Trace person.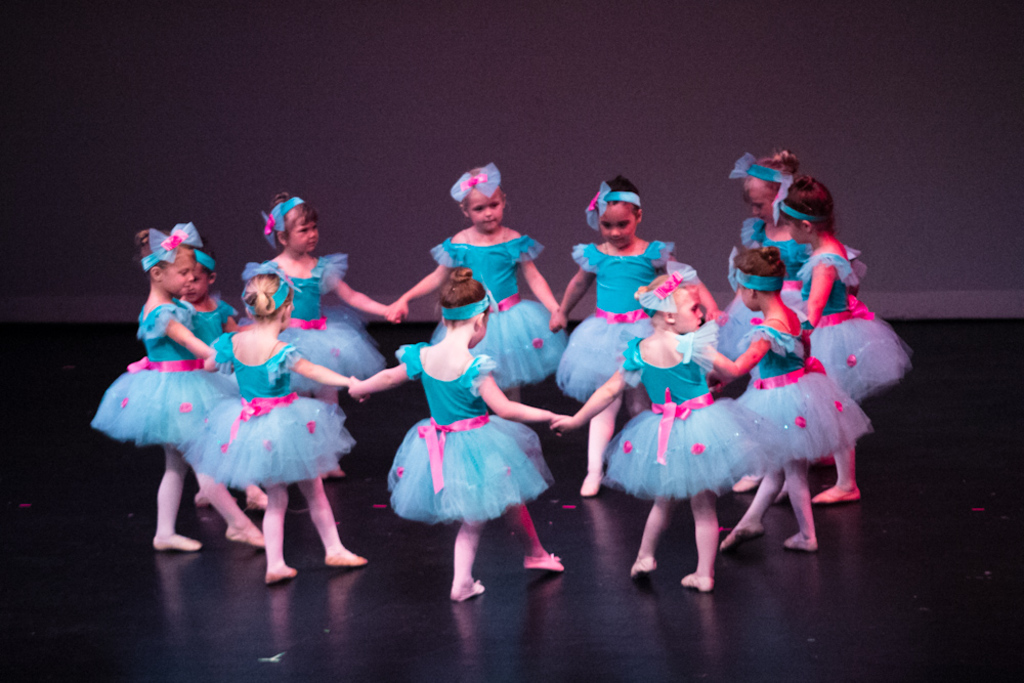
Traced to detection(345, 266, 572, 601).
